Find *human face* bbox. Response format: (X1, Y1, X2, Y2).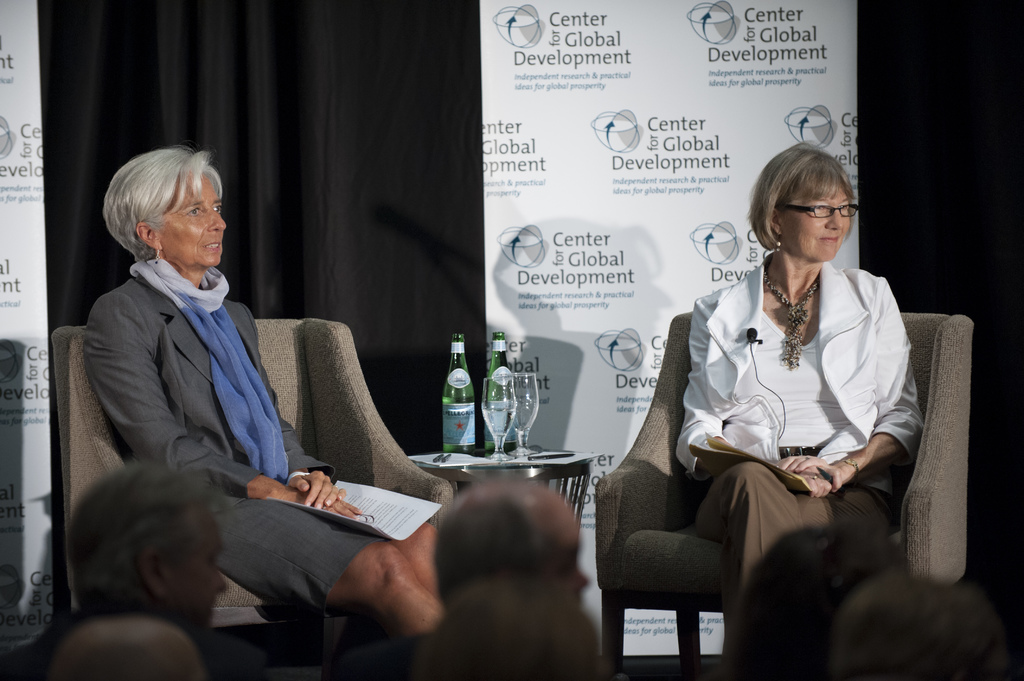
(175, 517, 227, 629).
